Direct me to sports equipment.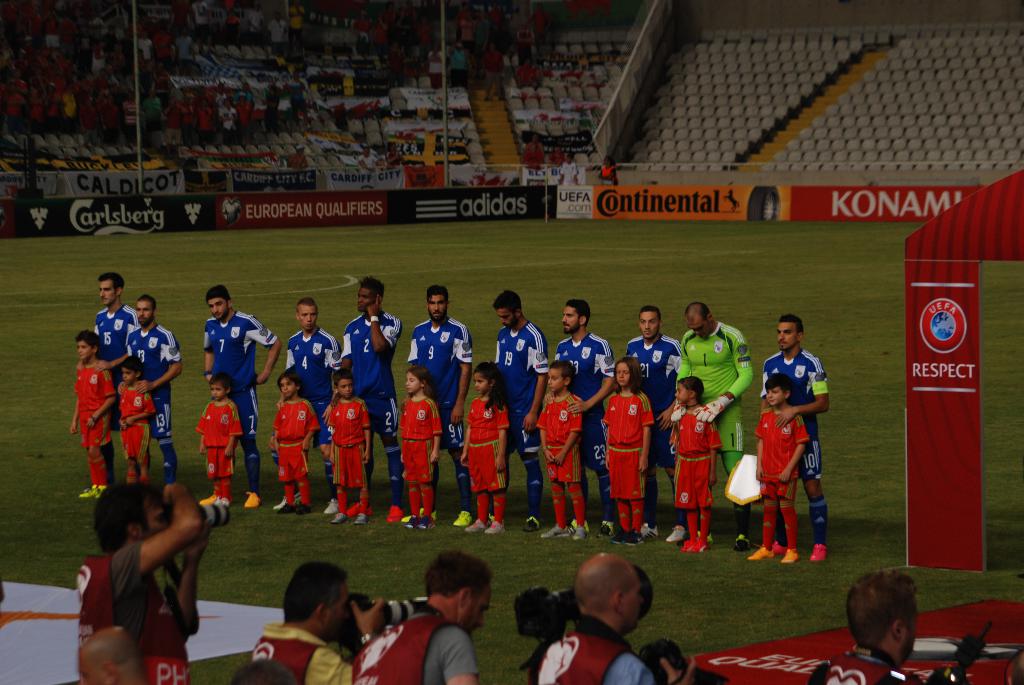
Direction: select_region(486, 519, 509, 535).
